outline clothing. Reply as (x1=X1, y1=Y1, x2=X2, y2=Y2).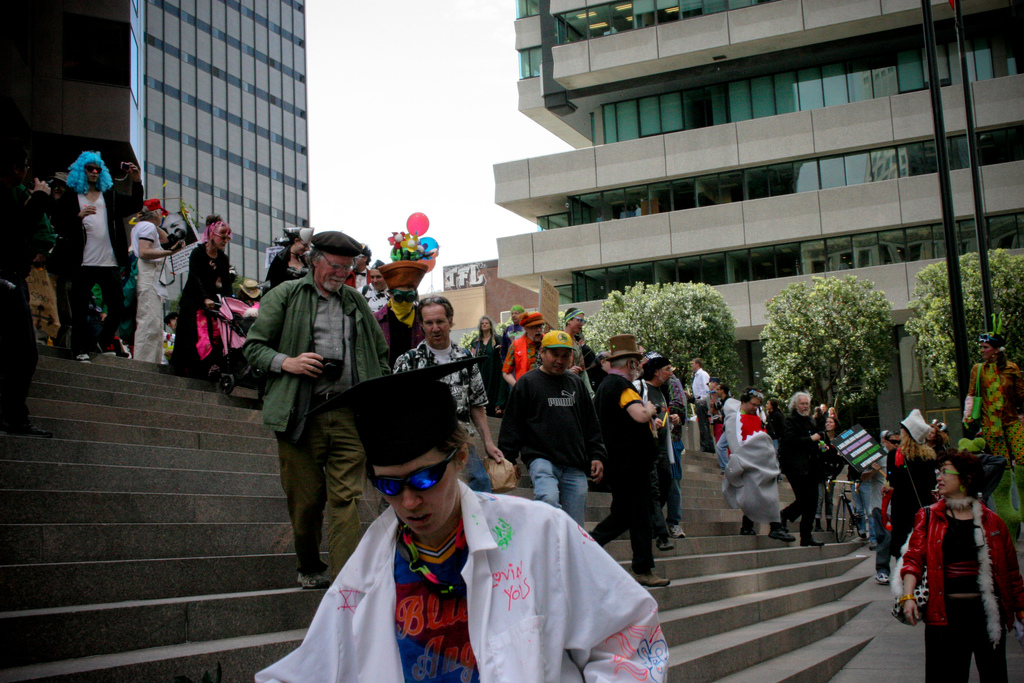
(x1=59, y1=185, x2=141, y2=349).
